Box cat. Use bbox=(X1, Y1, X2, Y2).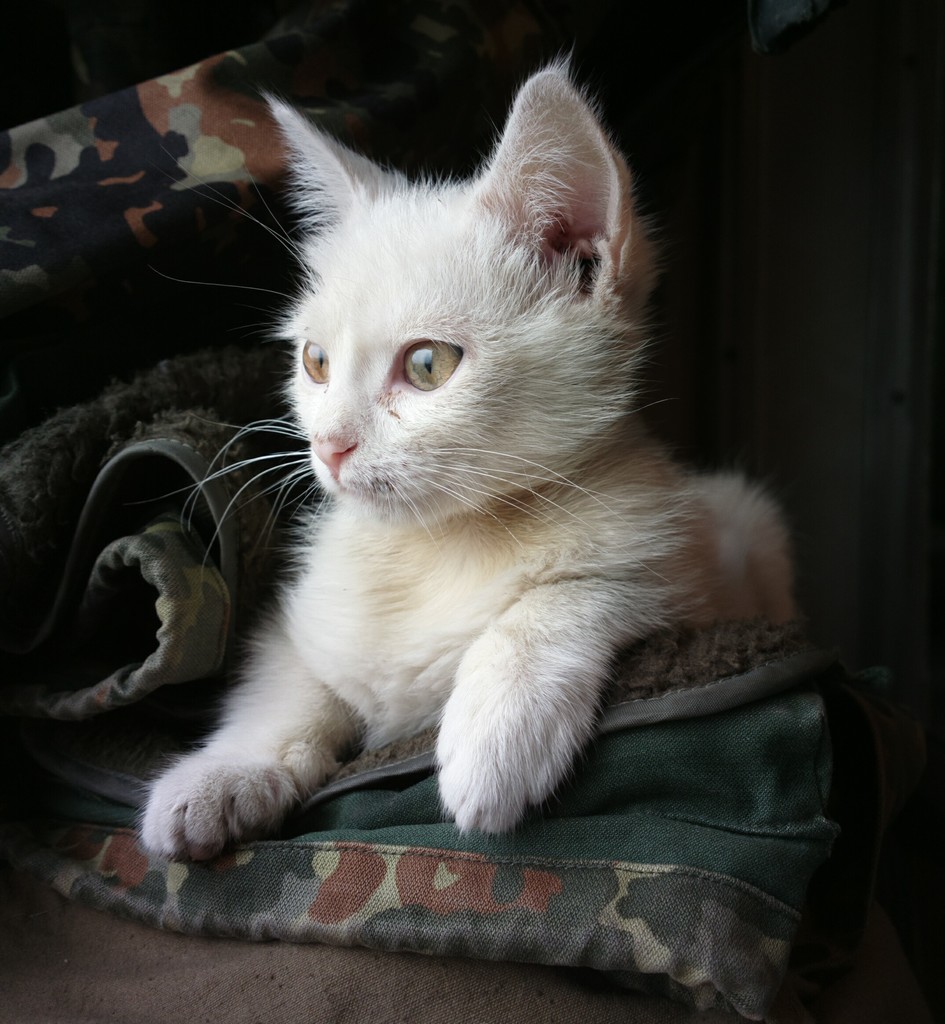
bbox=(127, 37, 791, 858).
